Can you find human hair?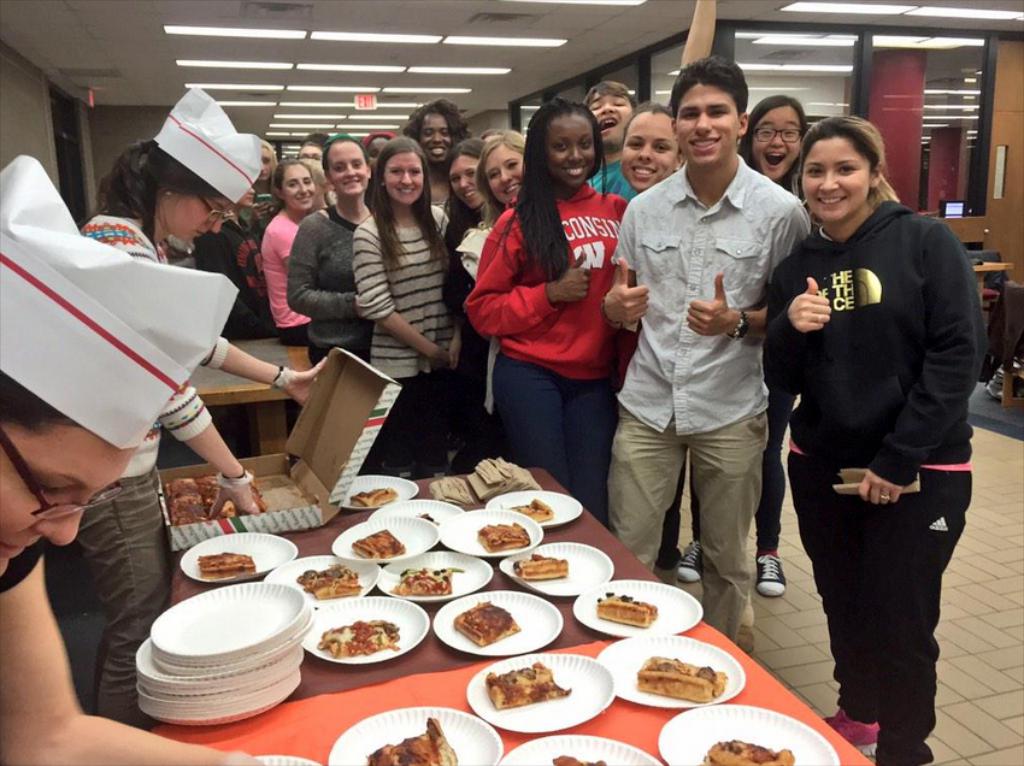
Yes, bounding box: 314, 134, 370, 179.
